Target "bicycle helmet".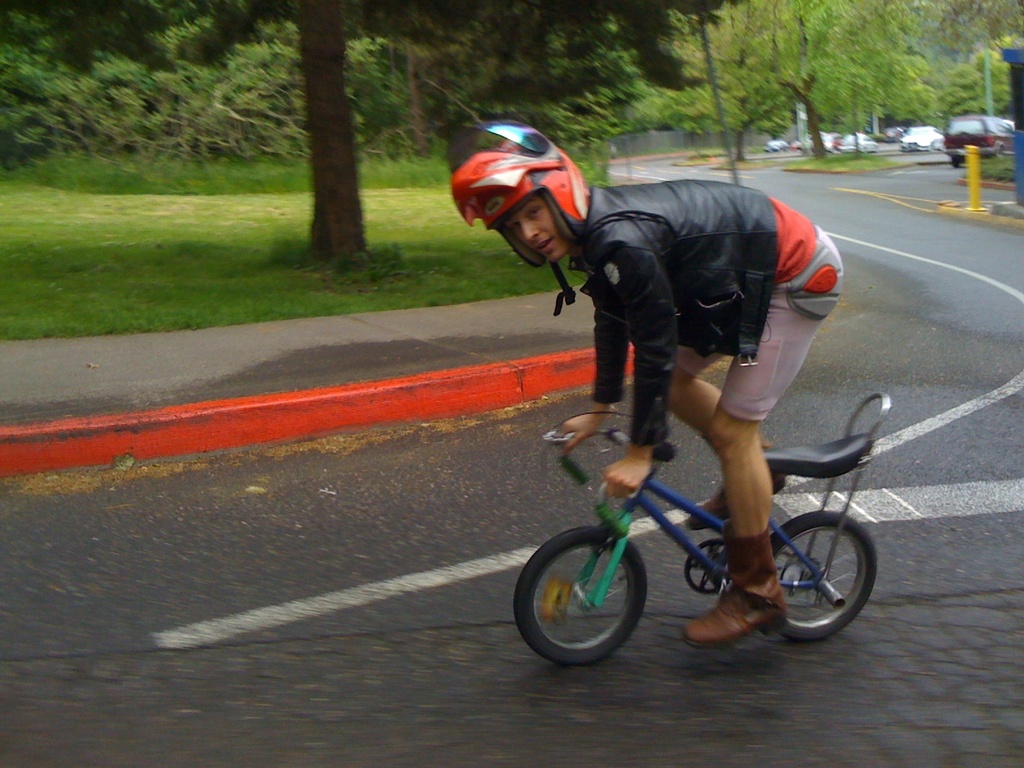
Target region: box=[448, 117, 593, 319].
